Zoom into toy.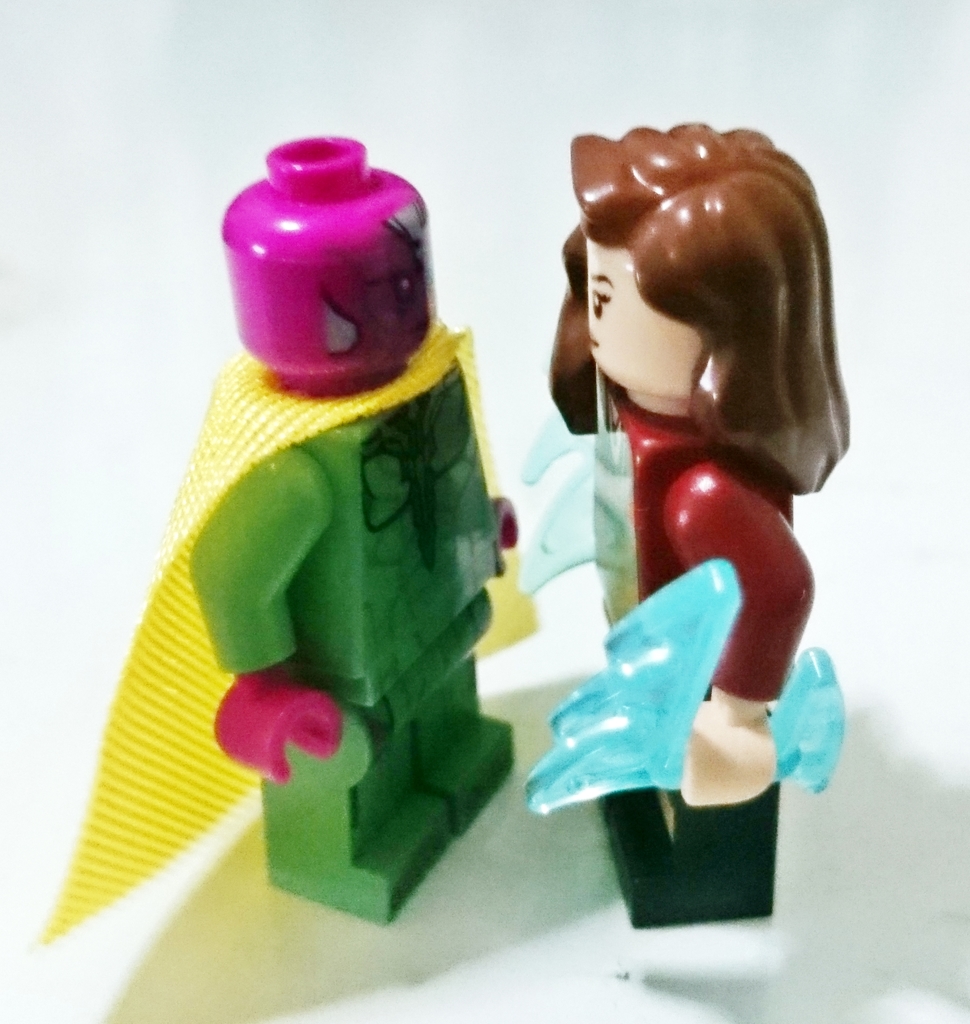
Zoom target: Rect(524, 125, 849, 935).
